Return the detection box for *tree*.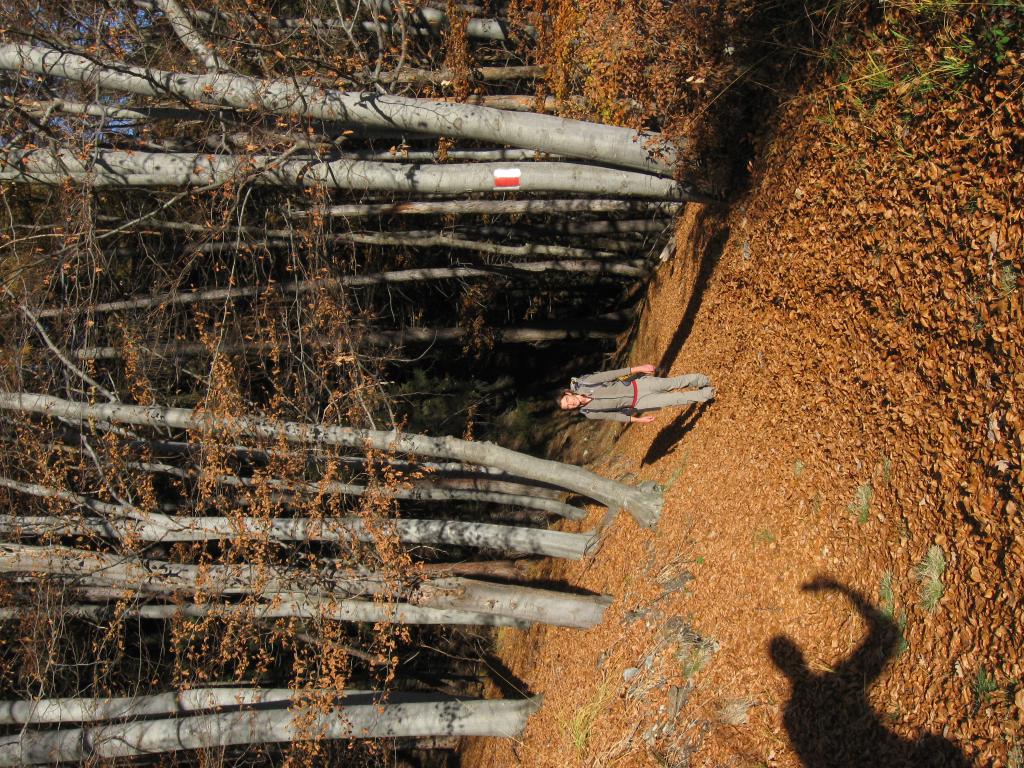
detection(0, 460, 545, 737).
